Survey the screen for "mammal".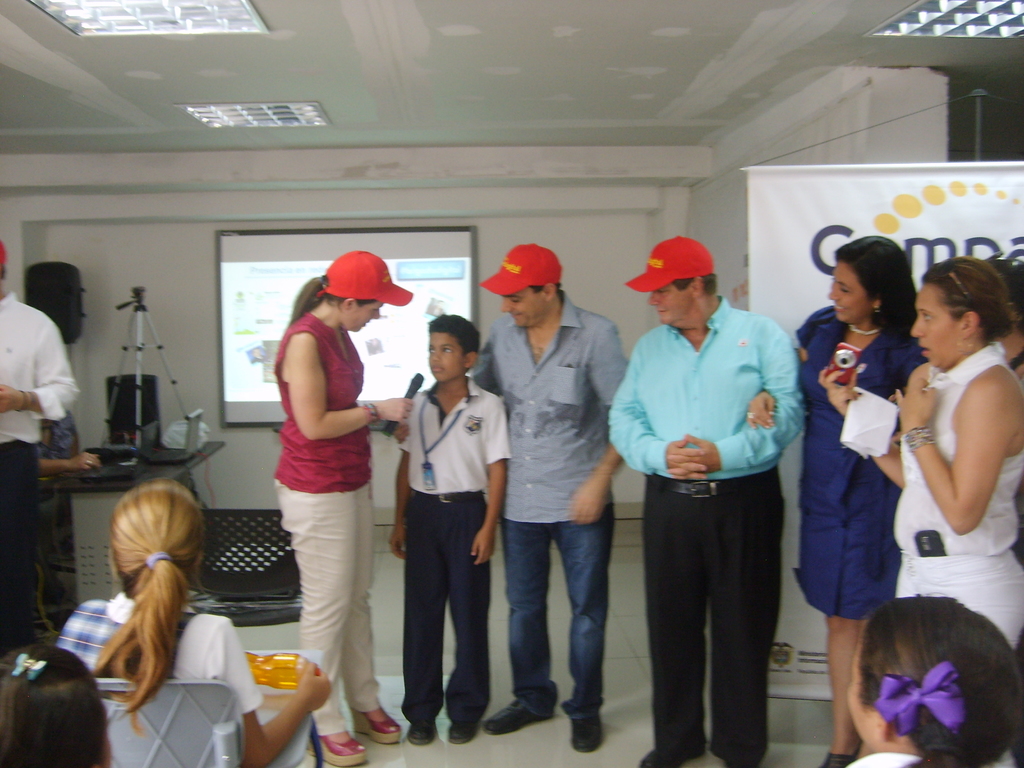
Survey found: {"left": 35, "top": 410, "right": 97, "bottom": 474}.
